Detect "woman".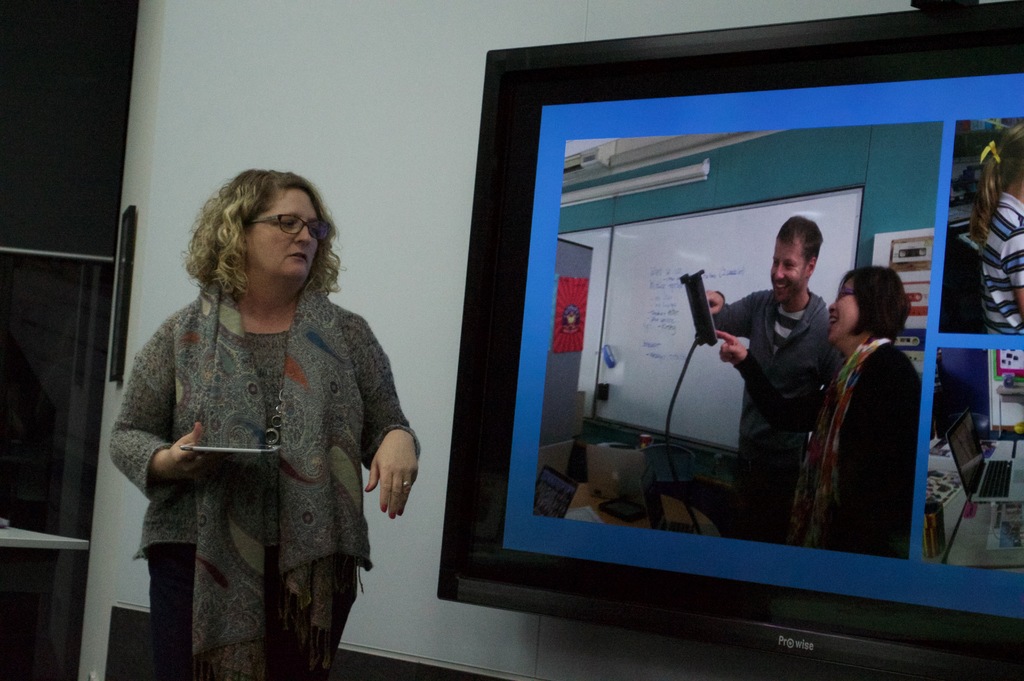
Detected at 108:164:419:680.
